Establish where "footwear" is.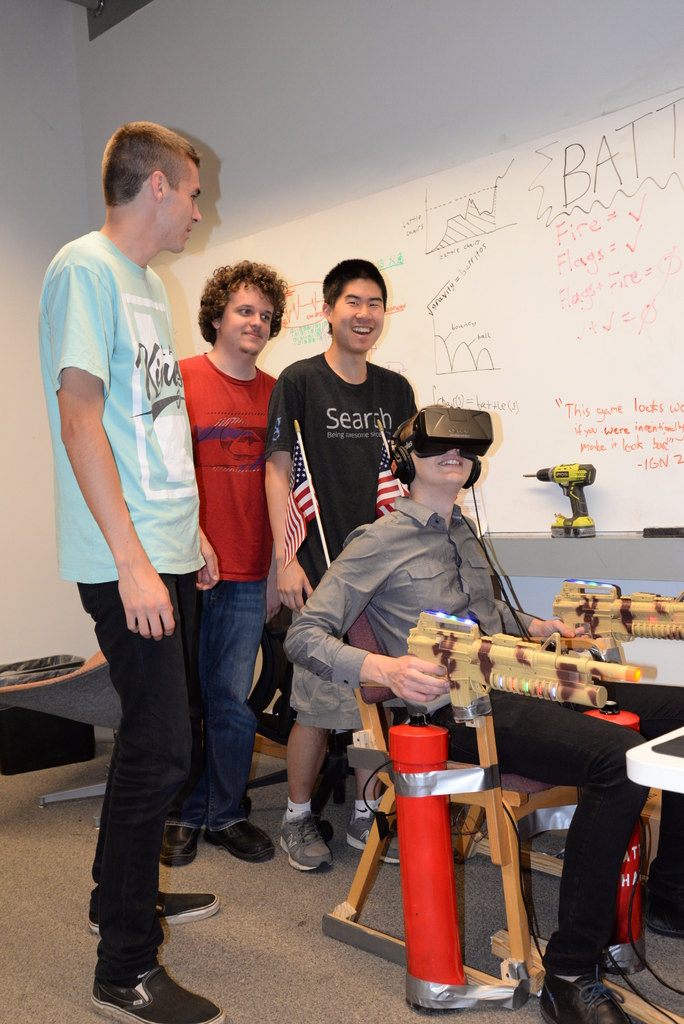
Established at box=[156, 812, 210, 875].
